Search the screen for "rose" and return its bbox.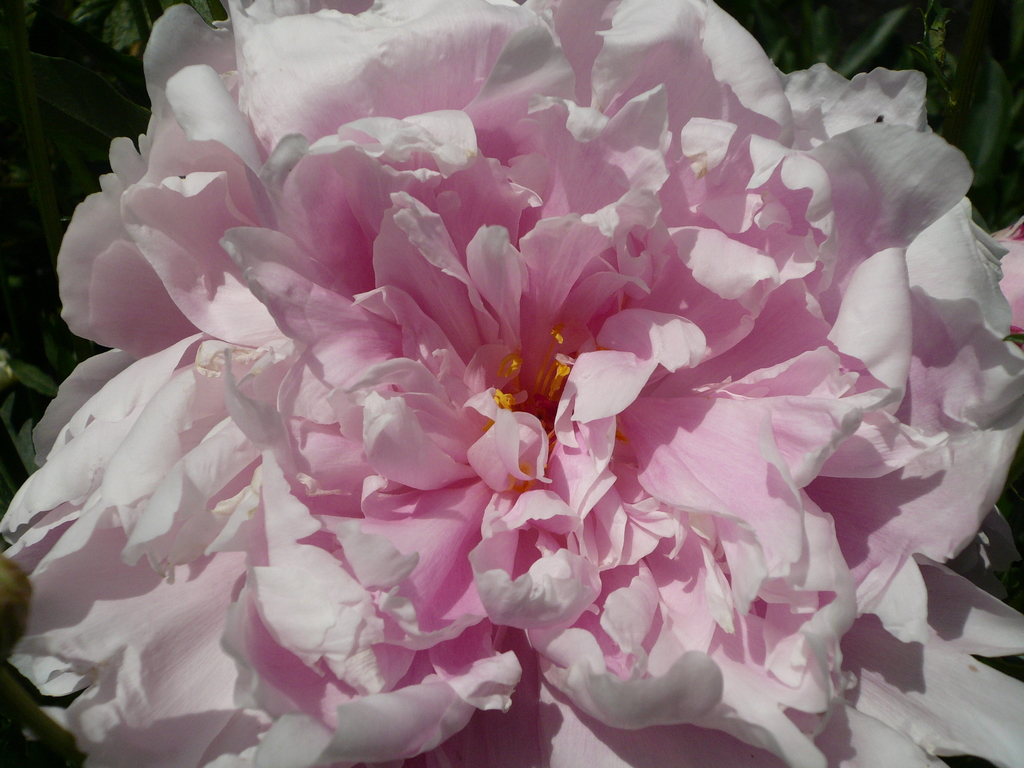
Found: {"x1": 0, "y1": 0, "x2": 1023, "y2": 767}.
